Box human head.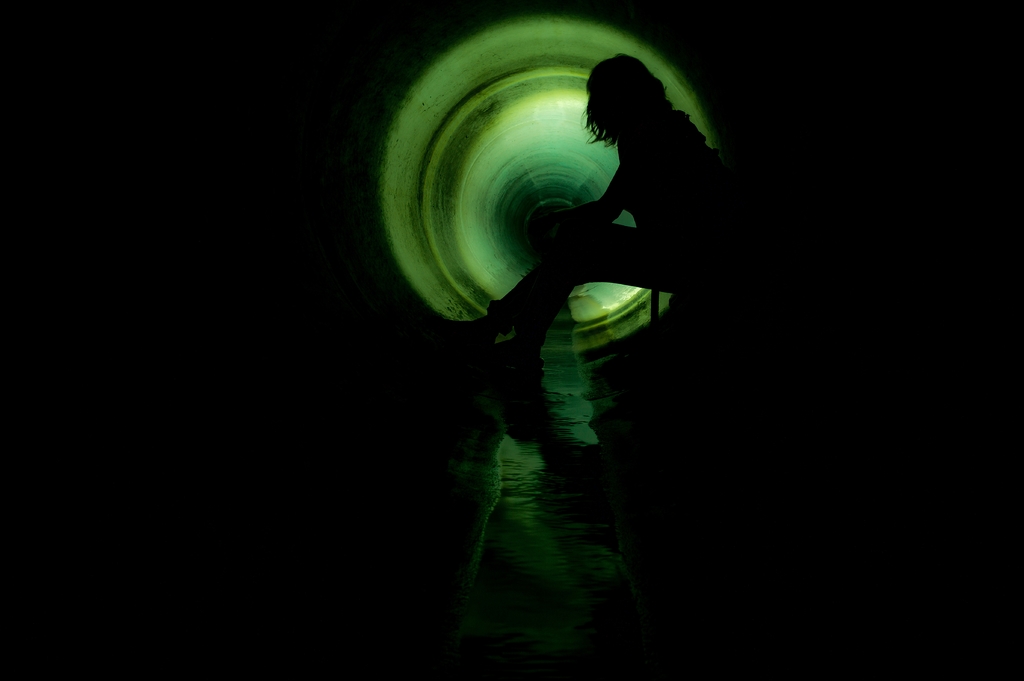
(589, 56, 686, 142).
